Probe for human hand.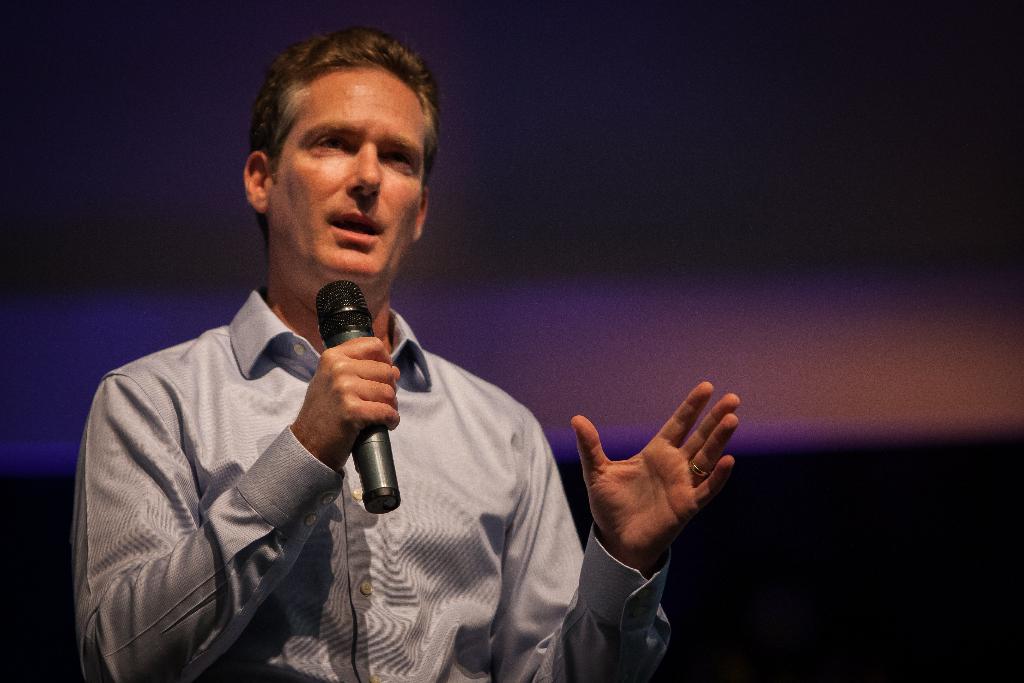
Probe result: box(572, 366, 744, 605).
